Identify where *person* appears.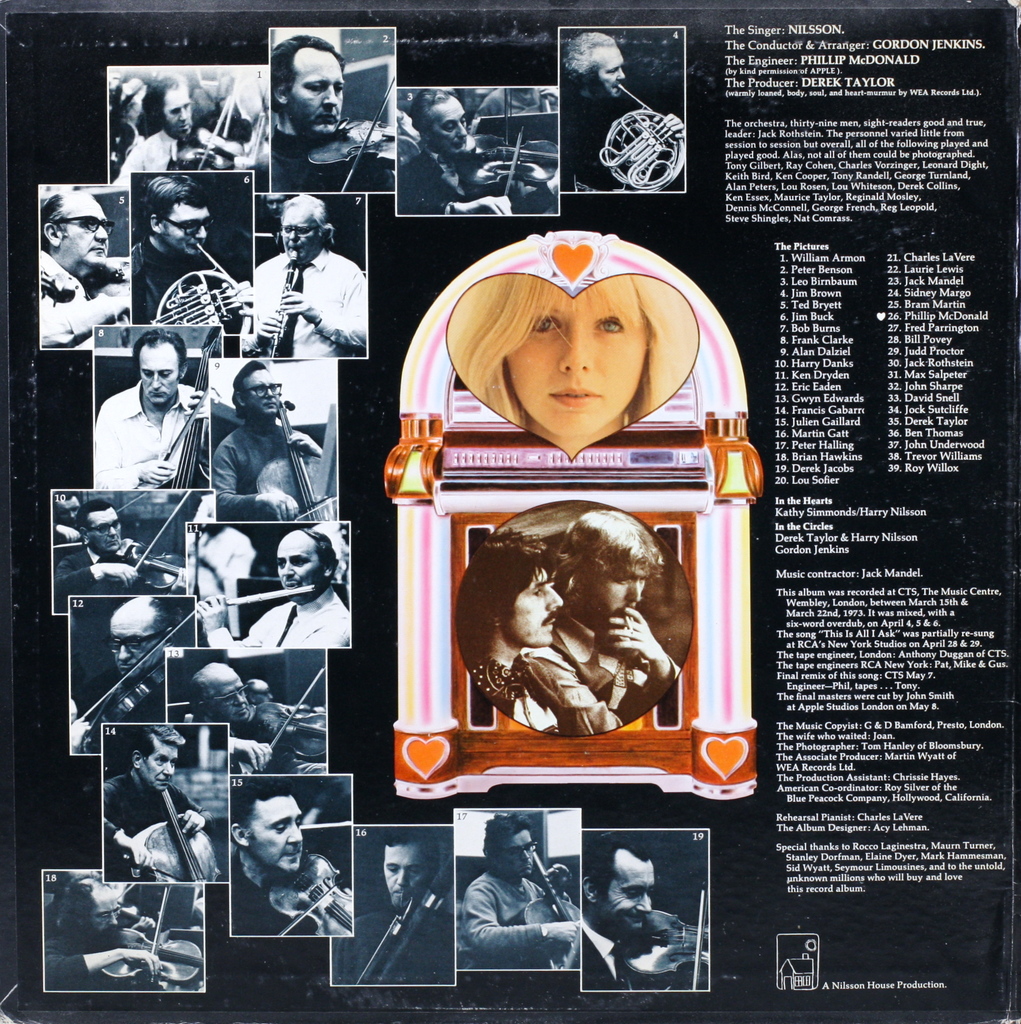
Appears at box(42, 870, 203, 994).
